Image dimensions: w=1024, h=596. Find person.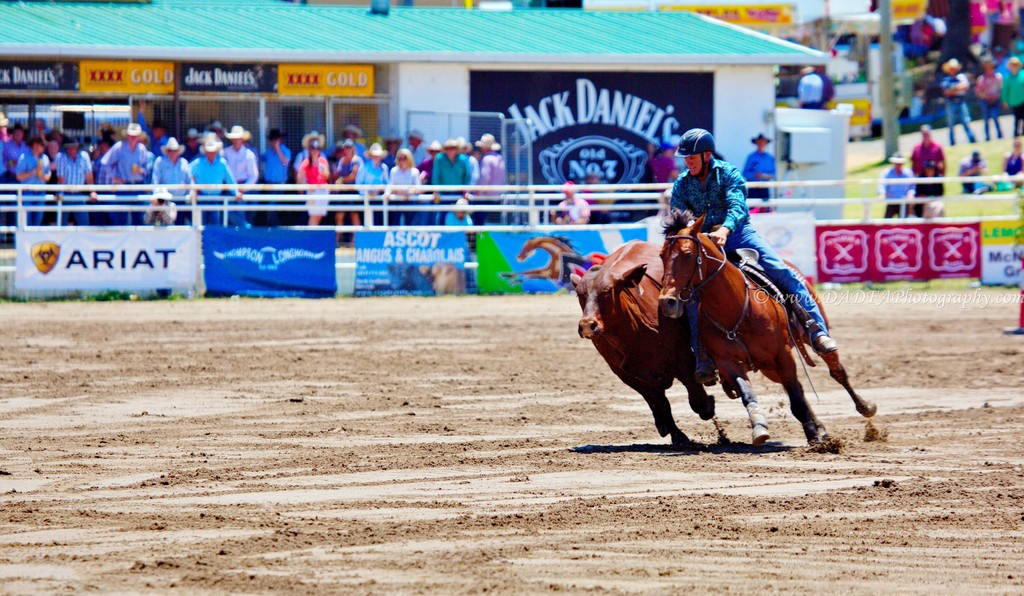
550, 181, 588, 225.
